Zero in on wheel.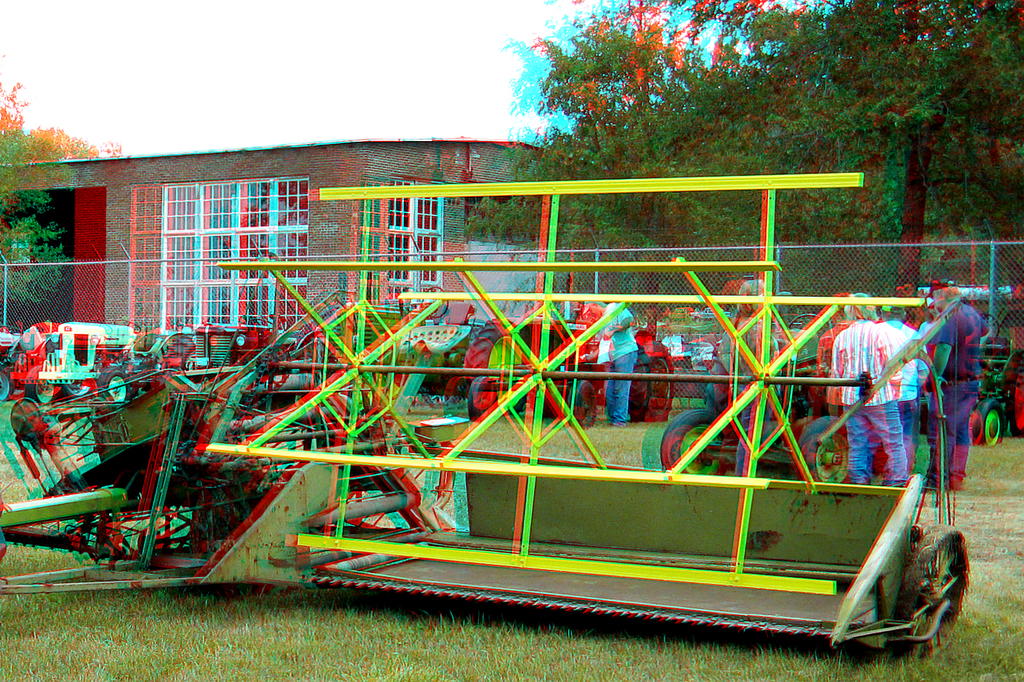
Zeroed in: <region>907, 522, 968, 615</region>.
